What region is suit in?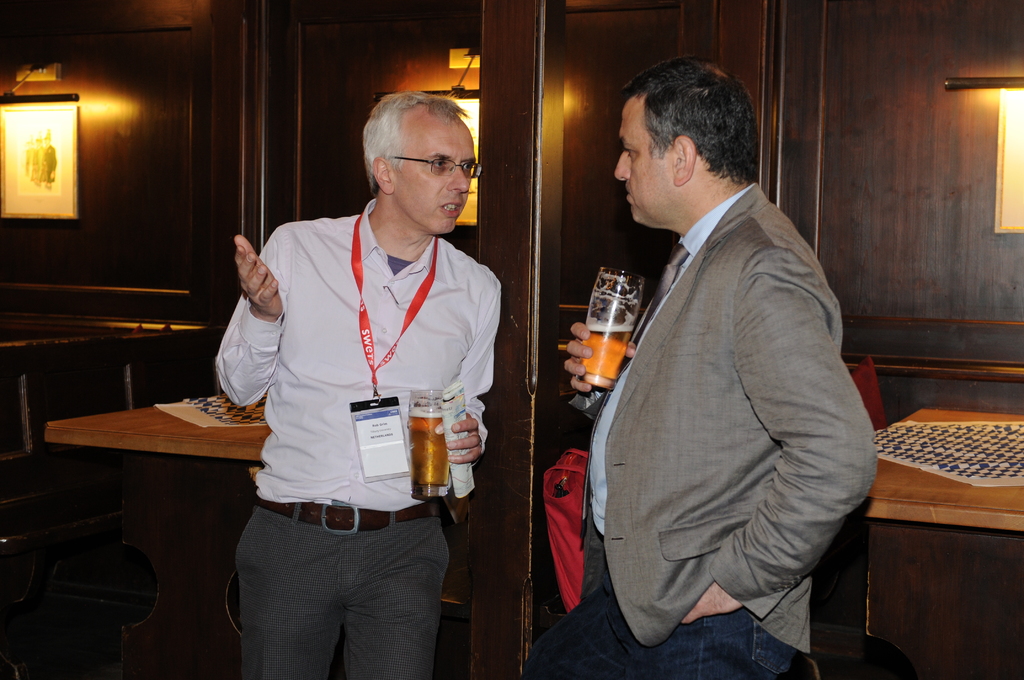
bbox=(593, 56, 868, 679).
